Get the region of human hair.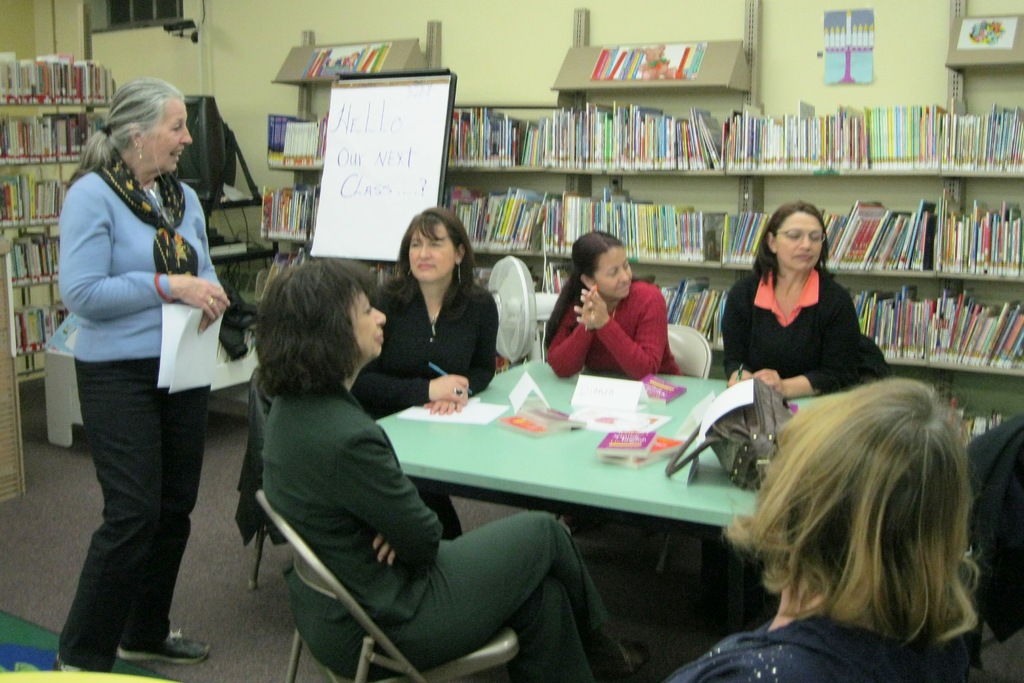
<bbox>749, 195, 834, 284</bbox>.
